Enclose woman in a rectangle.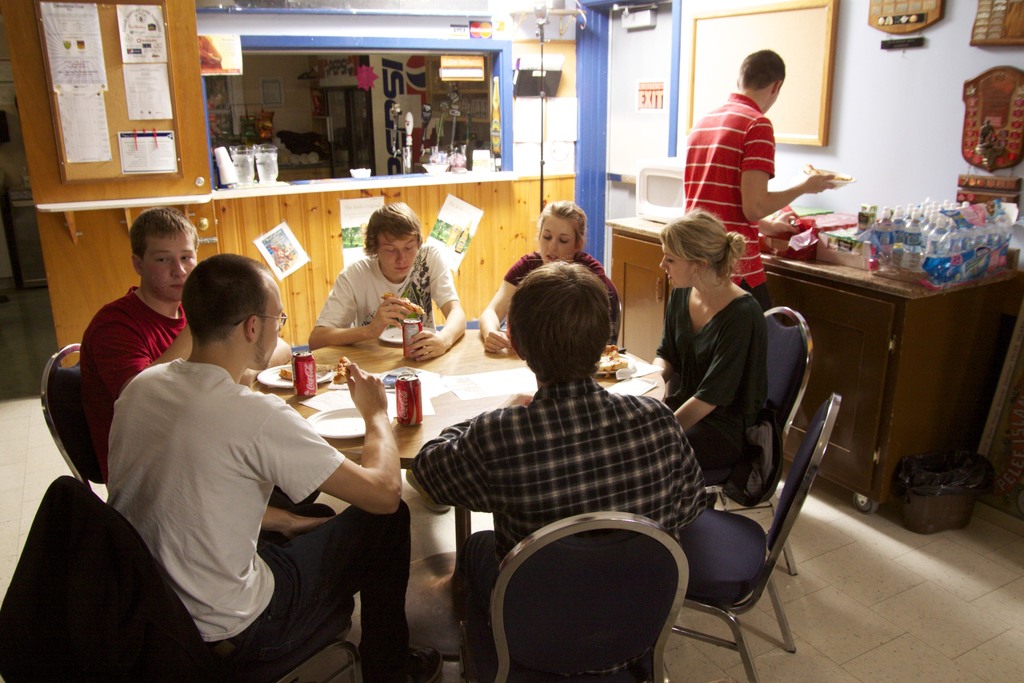
(x1=474, y1=195, x2=623, y2=357).
